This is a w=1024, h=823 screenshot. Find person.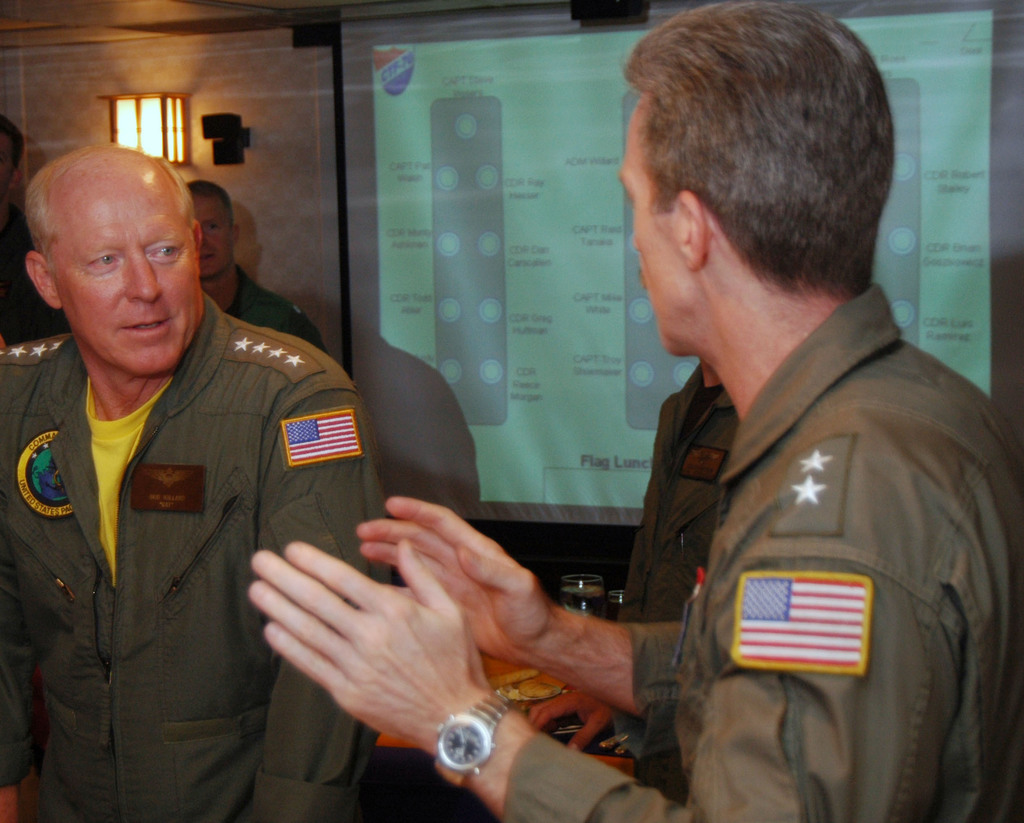
Bounding box: [608, 48, 1004, 822].
